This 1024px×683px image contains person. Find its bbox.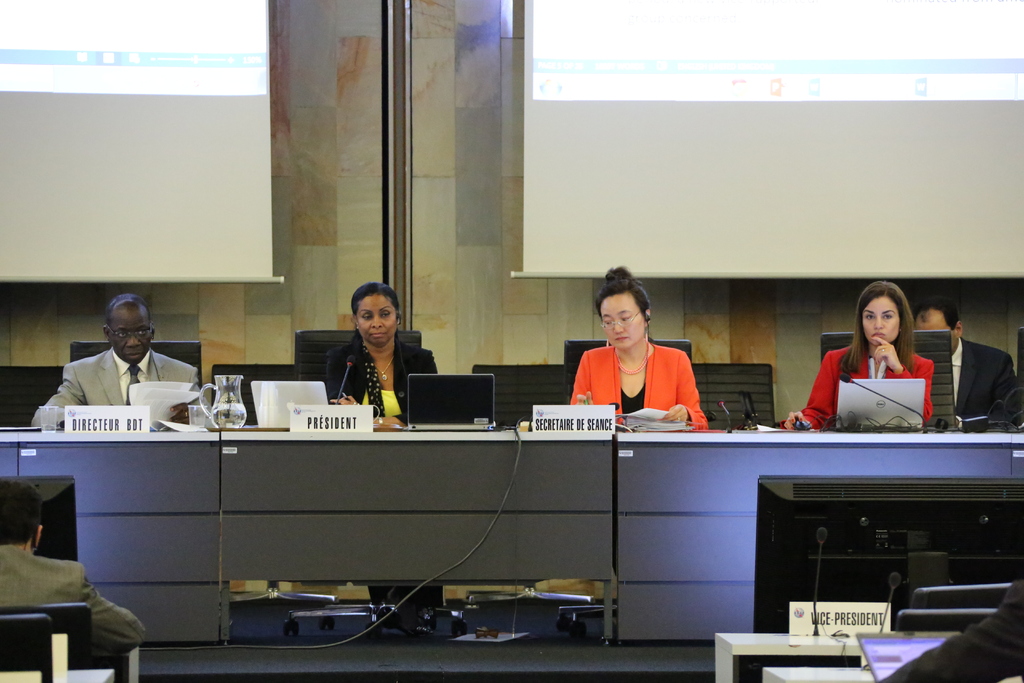
pyautogui.locateOnScreen(0, 478, 143, 657).
